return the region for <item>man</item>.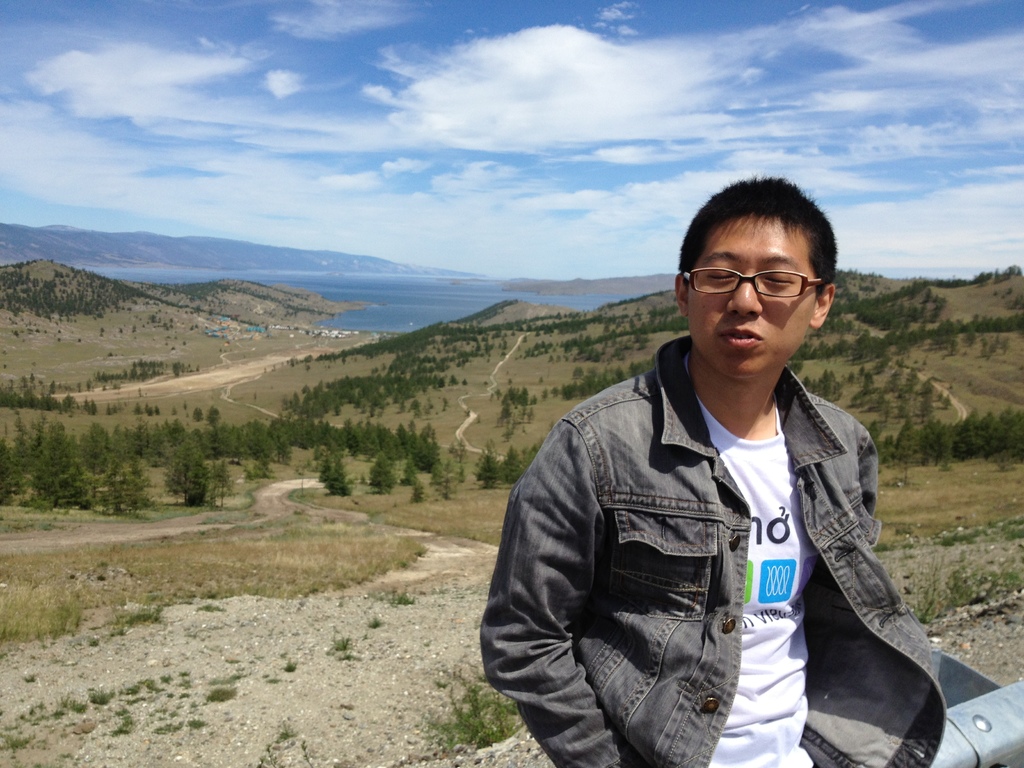
<bbox>468, 174, 965, 767</bbox>.
